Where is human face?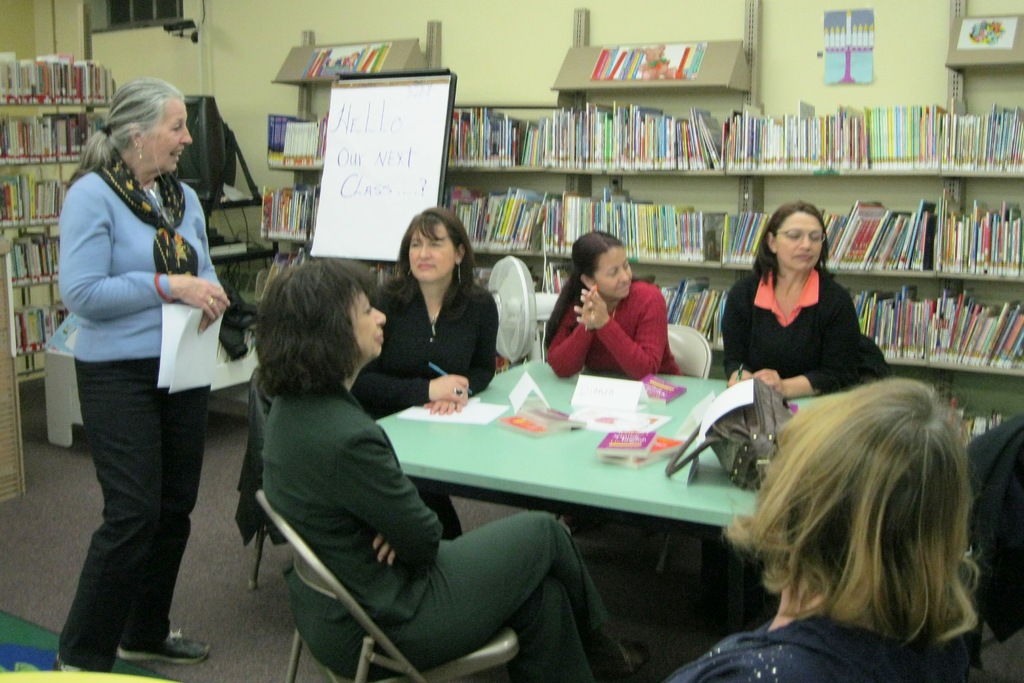
pyautogui.locateOnScreen(409, 220, 458, 281).
